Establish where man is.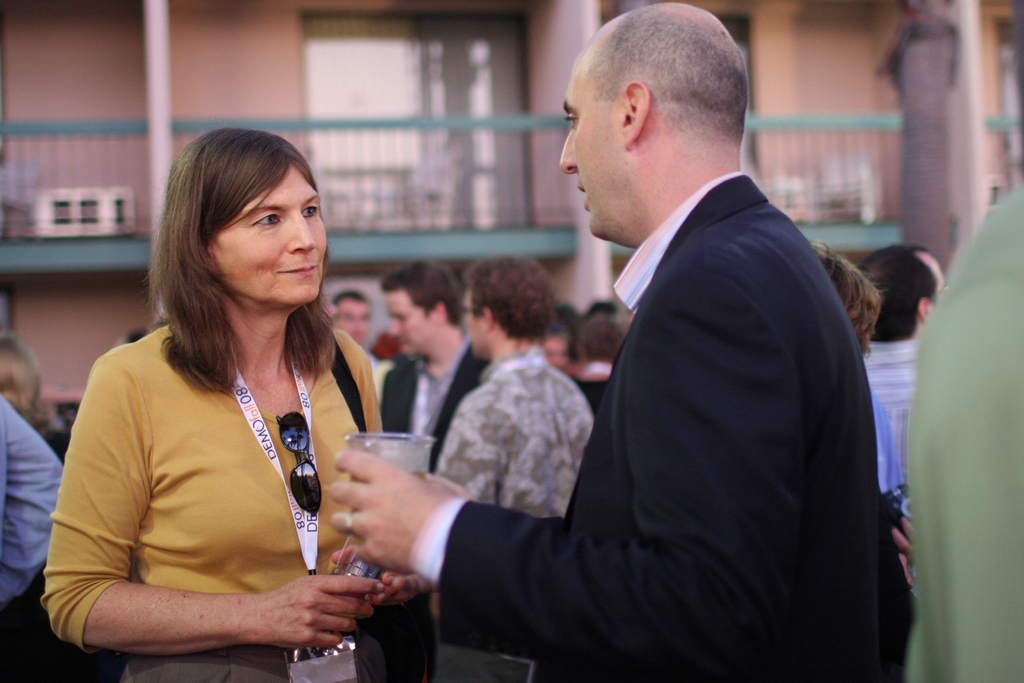
Established at {"left": 866, "top": 248, "right": 955, "bottom": 498}.
